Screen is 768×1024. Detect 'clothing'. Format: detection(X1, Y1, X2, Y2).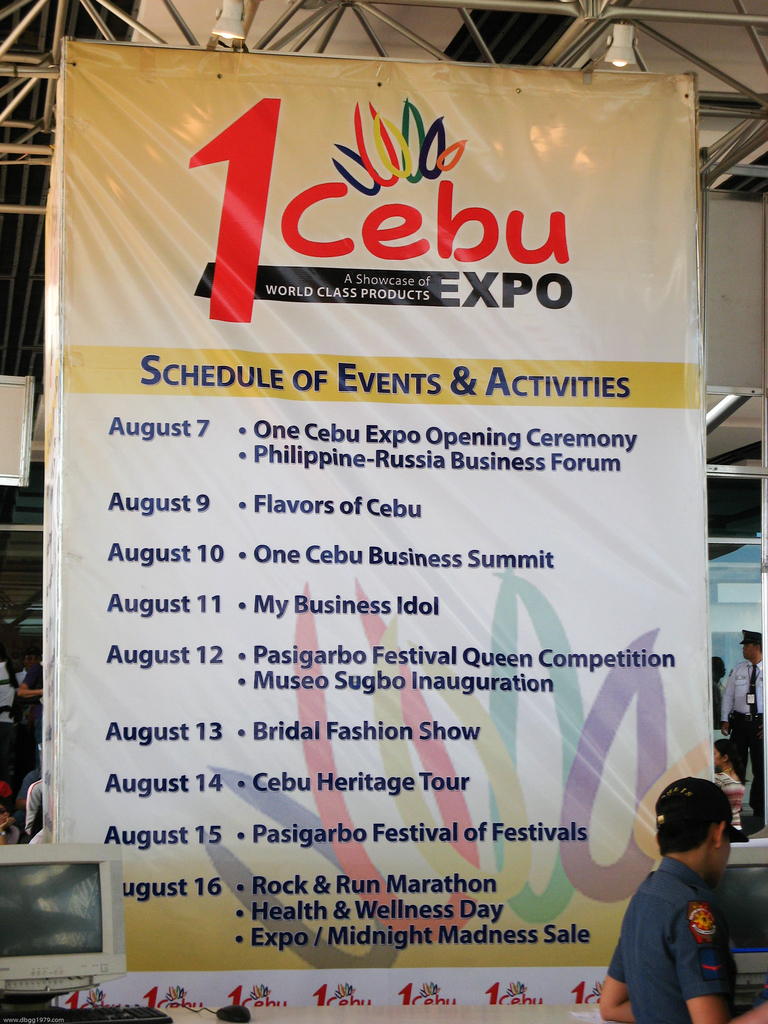
detection(710, 660, 767, 817).
